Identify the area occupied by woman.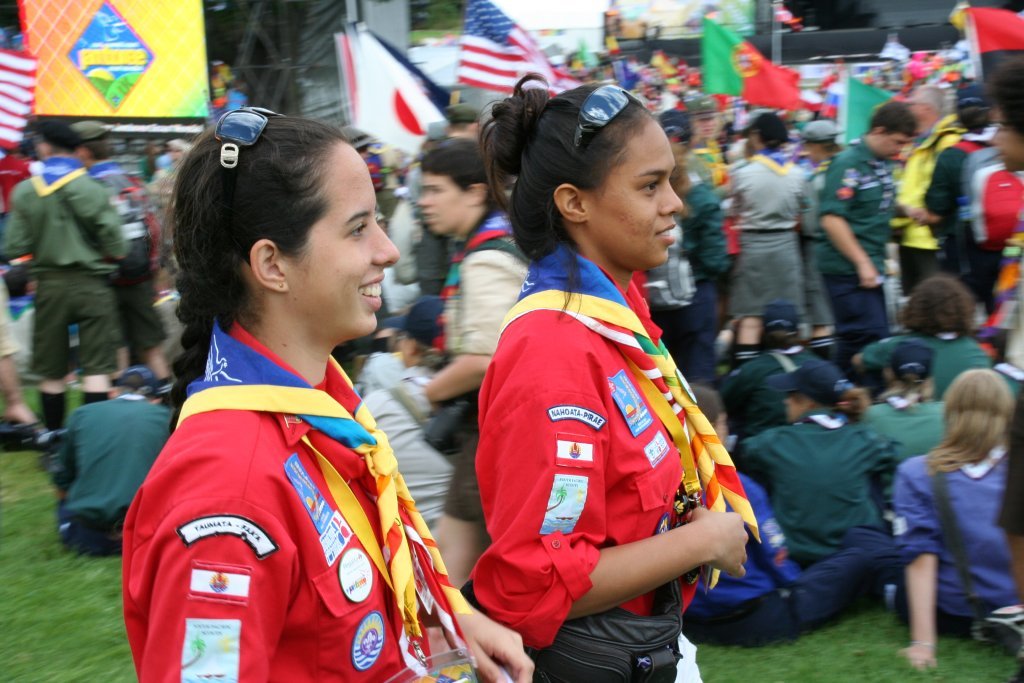
Area: bbox(465, 66, 764, 682).
